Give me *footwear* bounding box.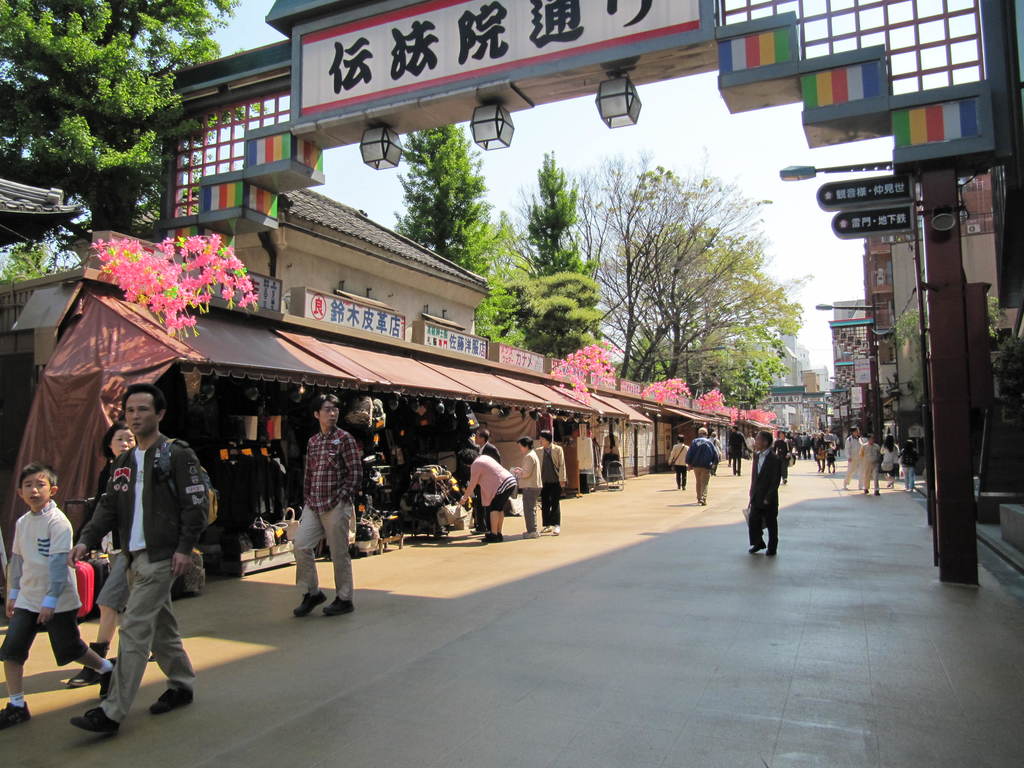
<region>150, 686, 198, 712</region>.
